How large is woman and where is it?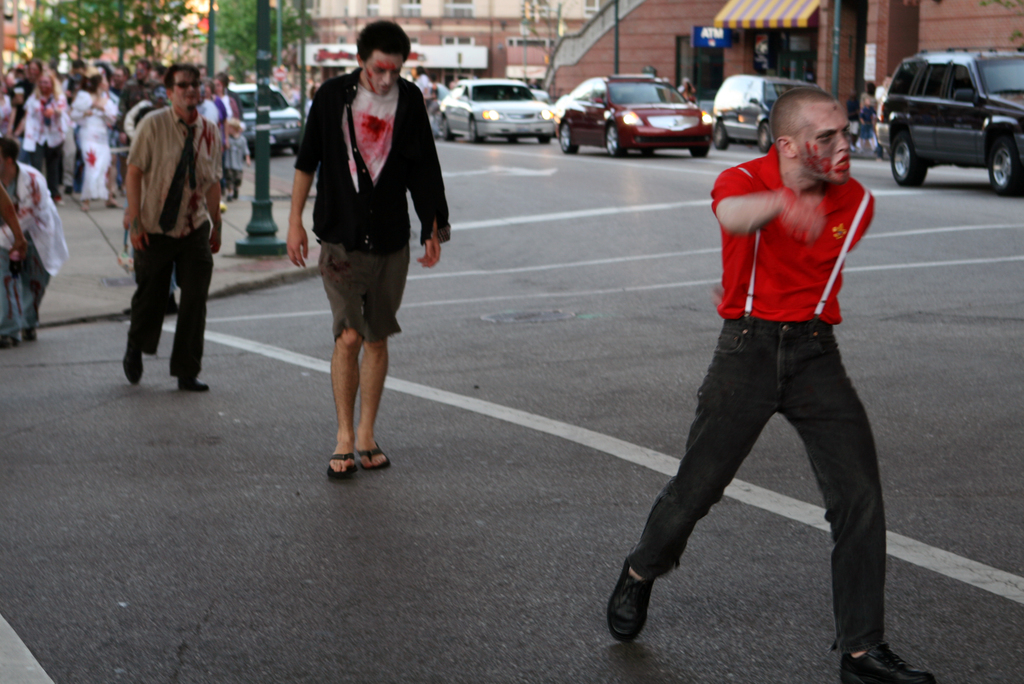
Bounding box: 201/74/225/204.
